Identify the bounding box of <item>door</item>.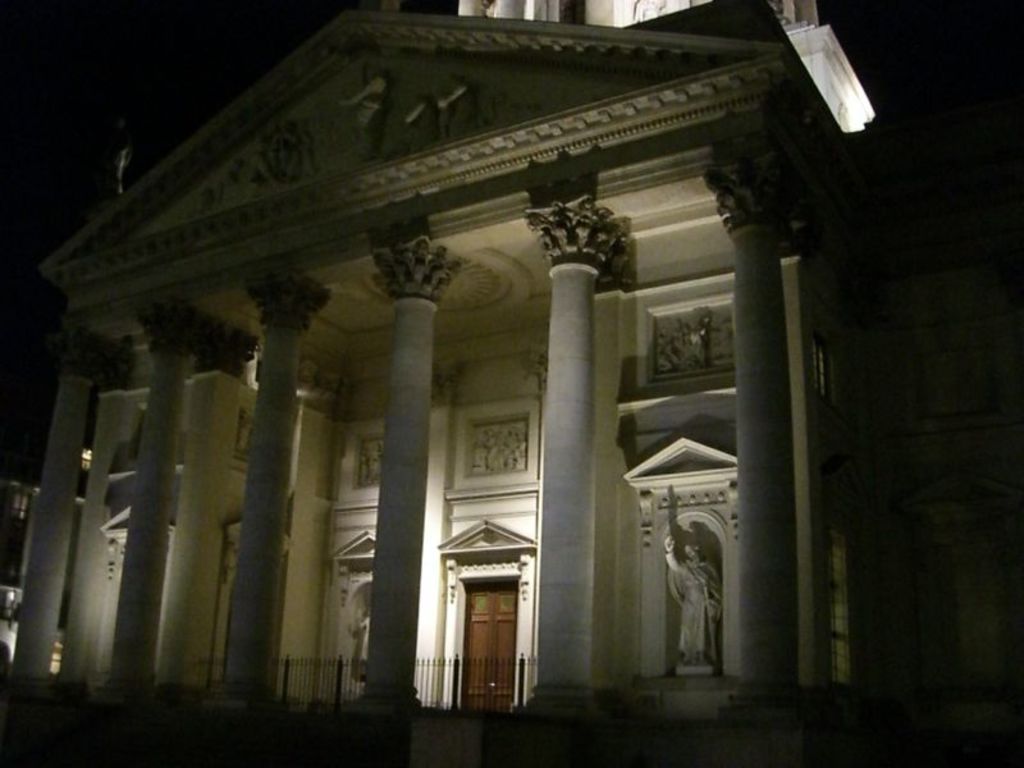
490, 581, 517, 713.
